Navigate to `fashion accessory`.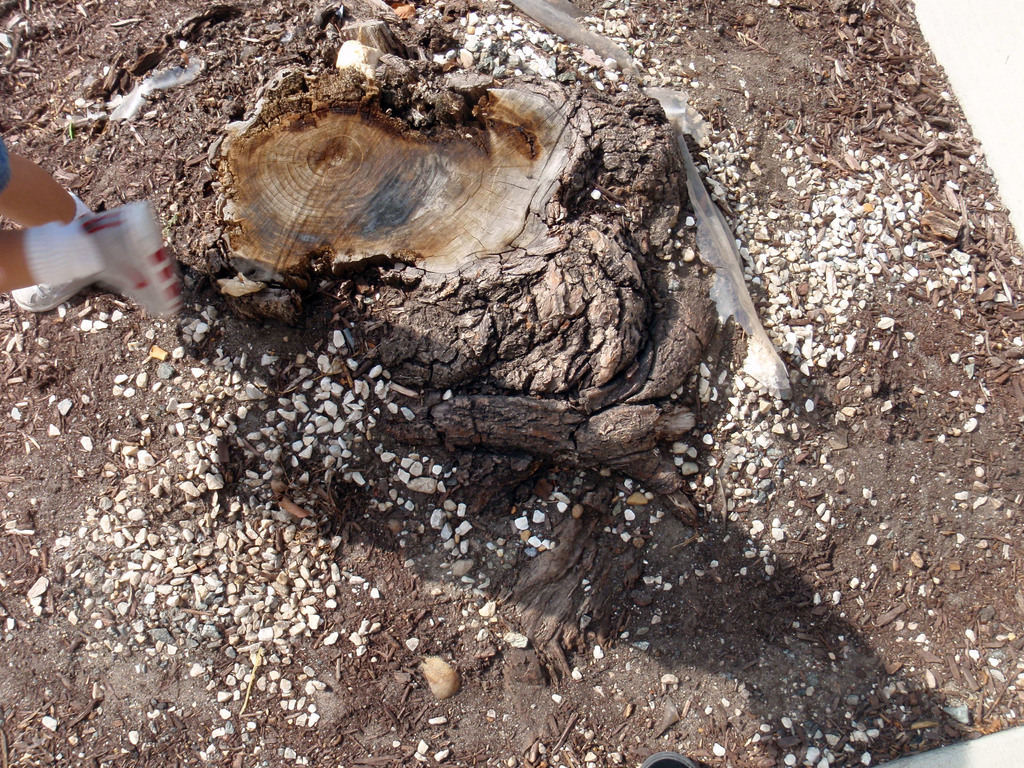
Navigation target: box(80, 203, 178, 316).
